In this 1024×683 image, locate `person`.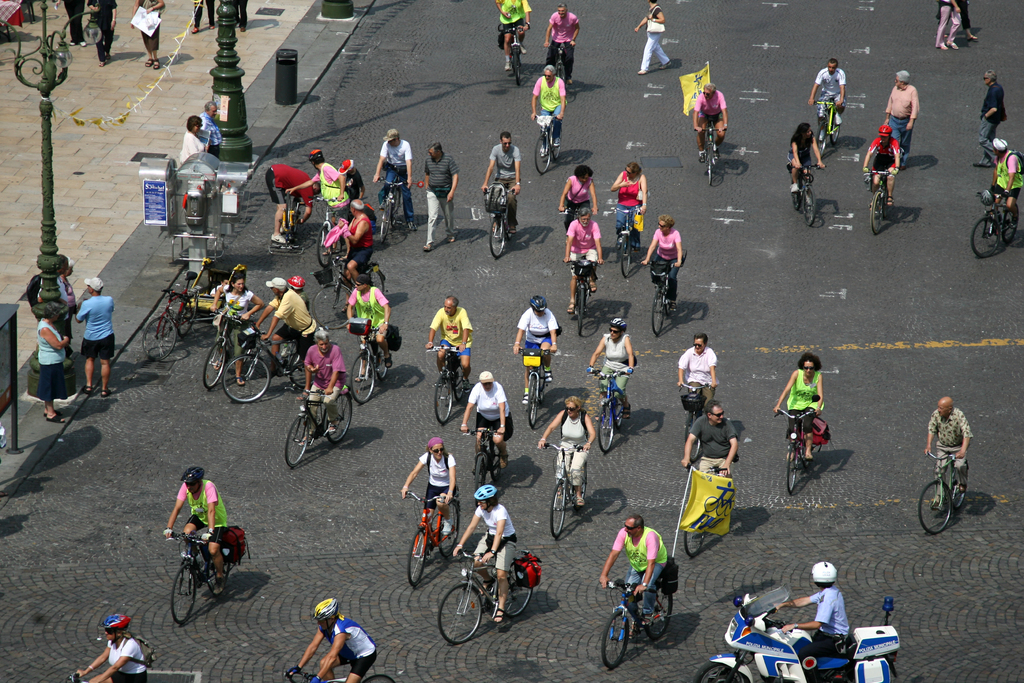
Bounding box: 81,281,111,402.
